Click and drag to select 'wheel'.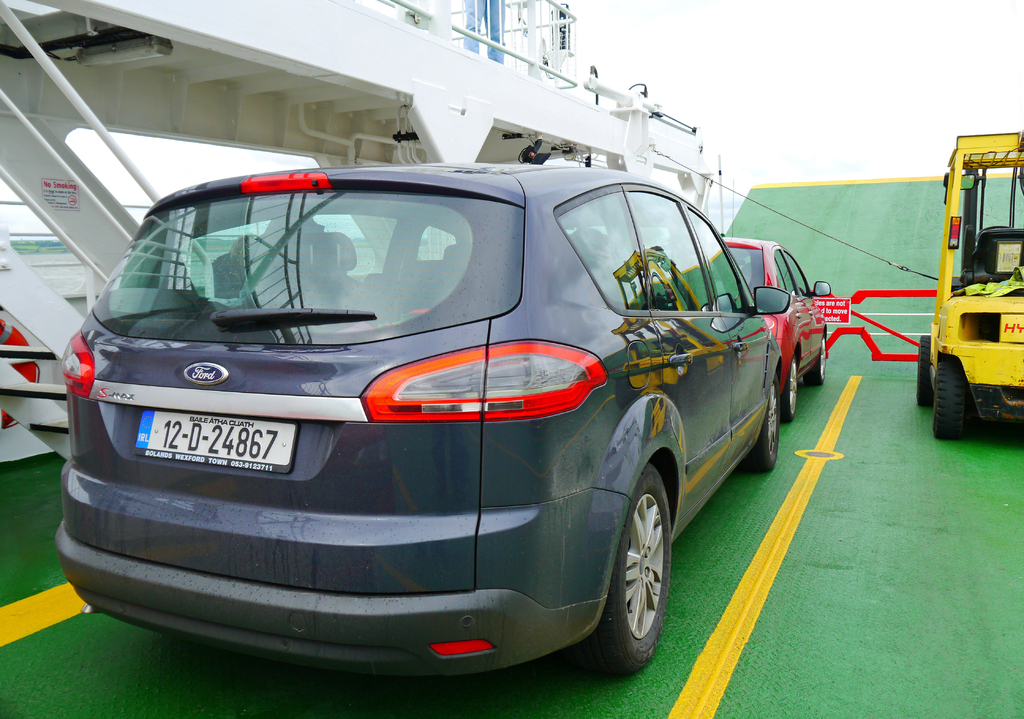
Selection: box(918, 334, 930, 405).
